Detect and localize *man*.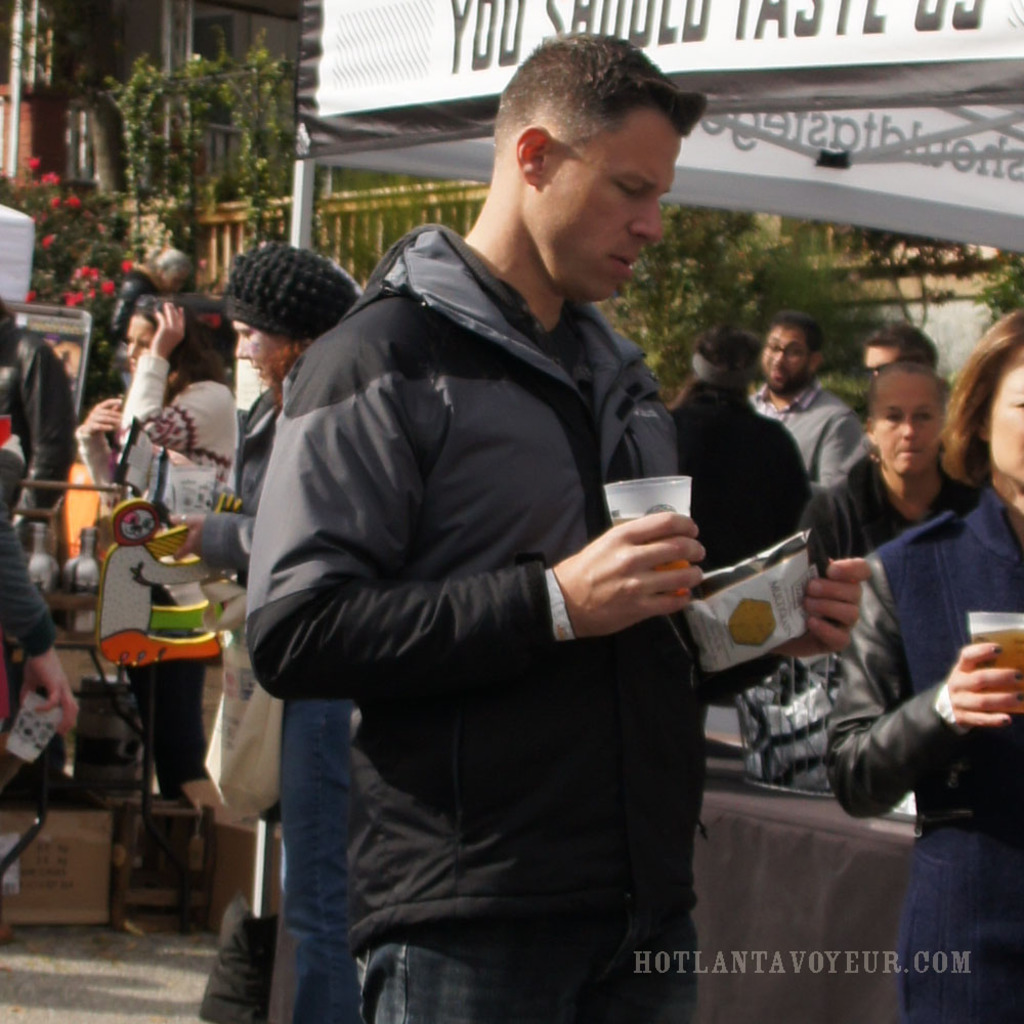
Localized at x1=254, y1=40, x2=776, y2=1023.
